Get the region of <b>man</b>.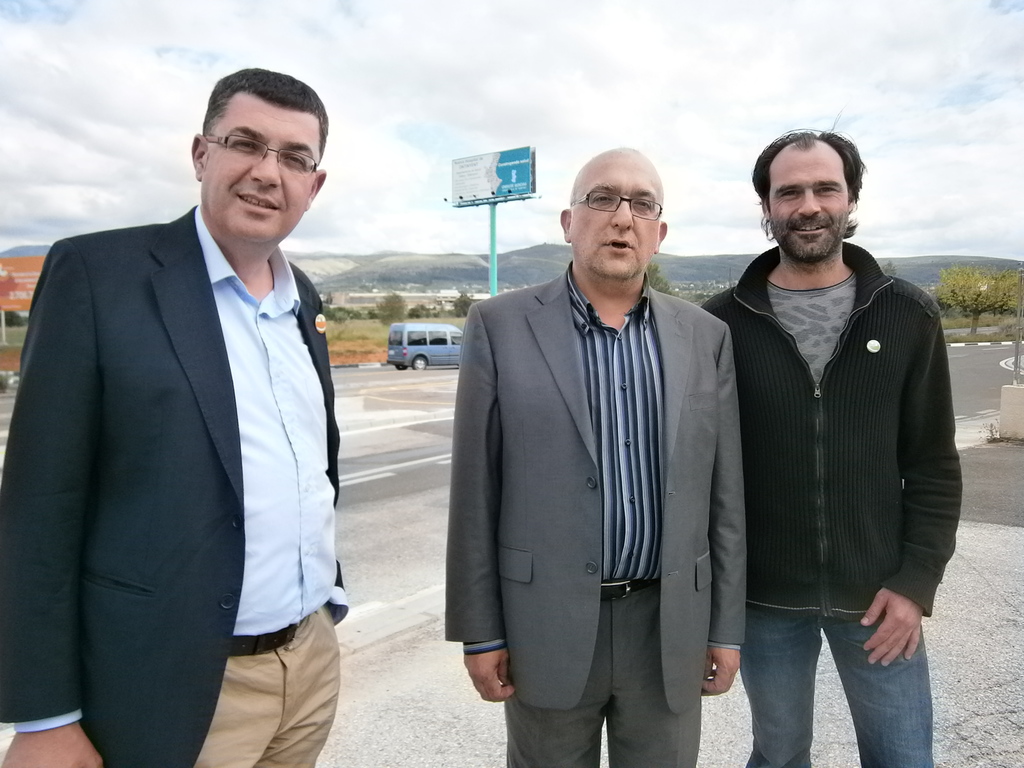
left=696, top=106, right=972, bottom=765.
